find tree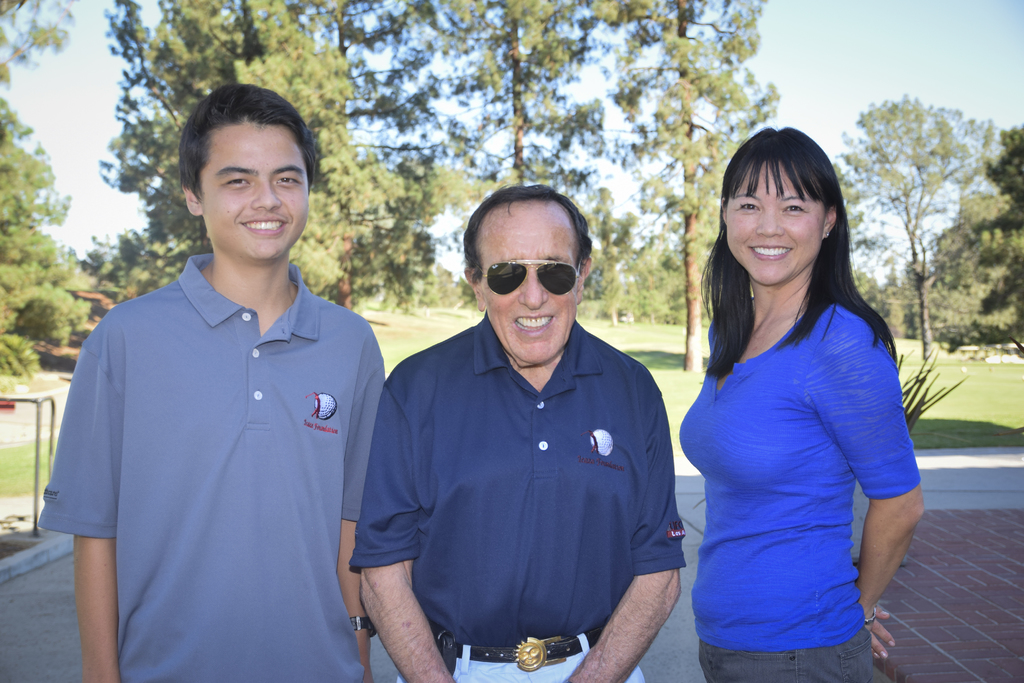
region(94, 0, 394, 300)
